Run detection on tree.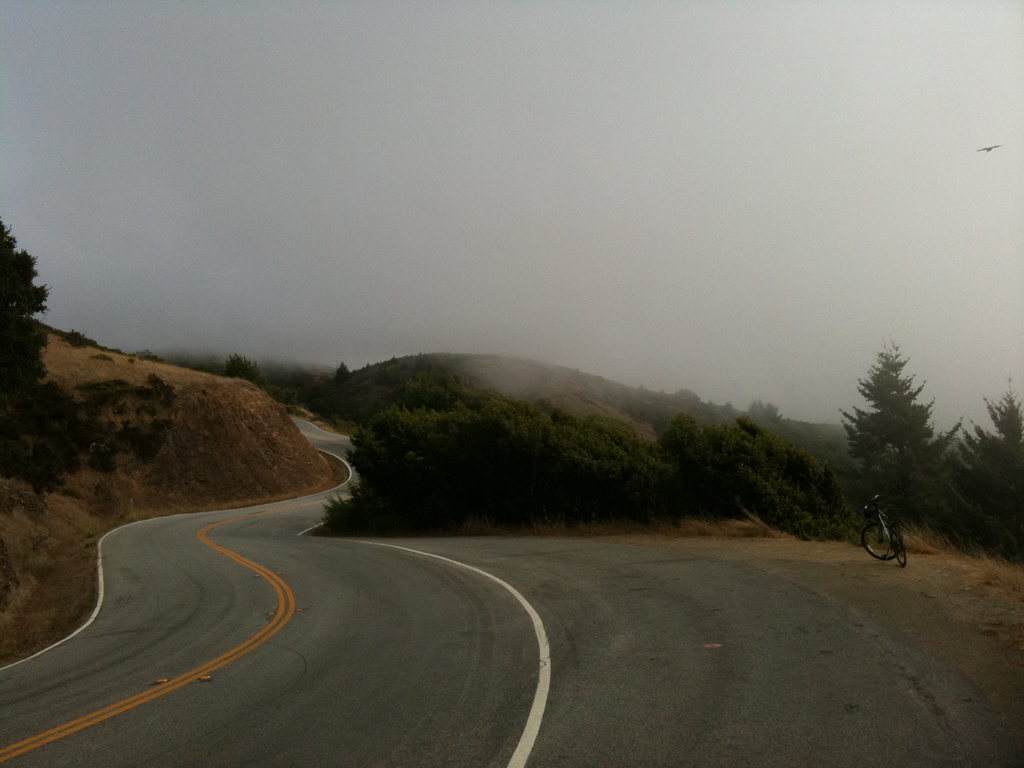
Result: [0, 221, 51, 390].
